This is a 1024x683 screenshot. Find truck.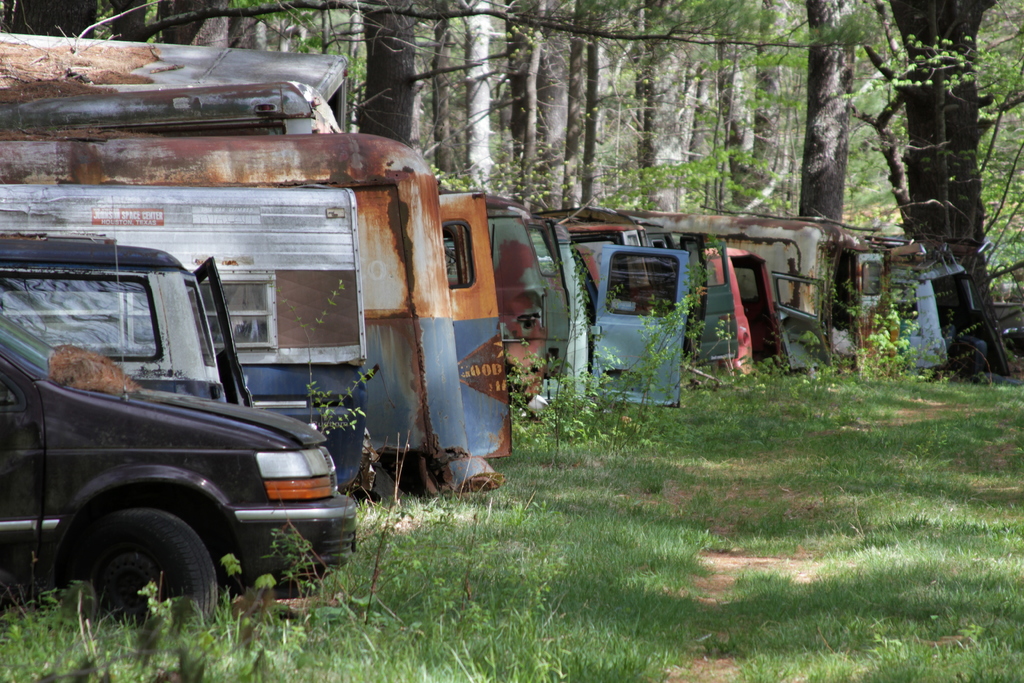
Bounding box: (799, 201, 930, 385).
